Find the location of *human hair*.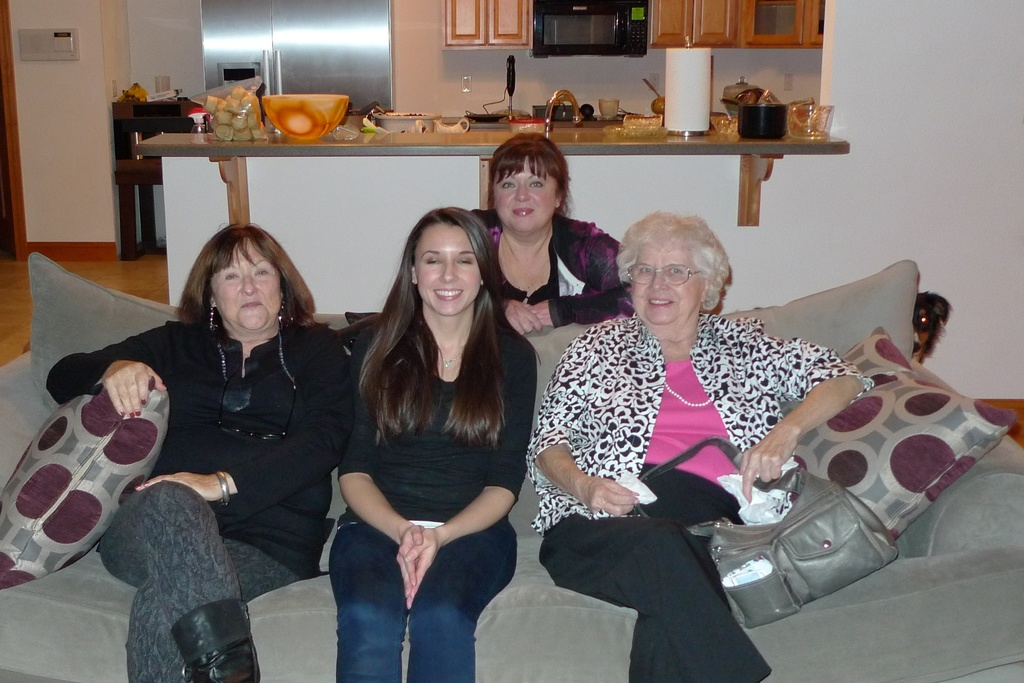
Location: crop(486, 131, 572, 217).
